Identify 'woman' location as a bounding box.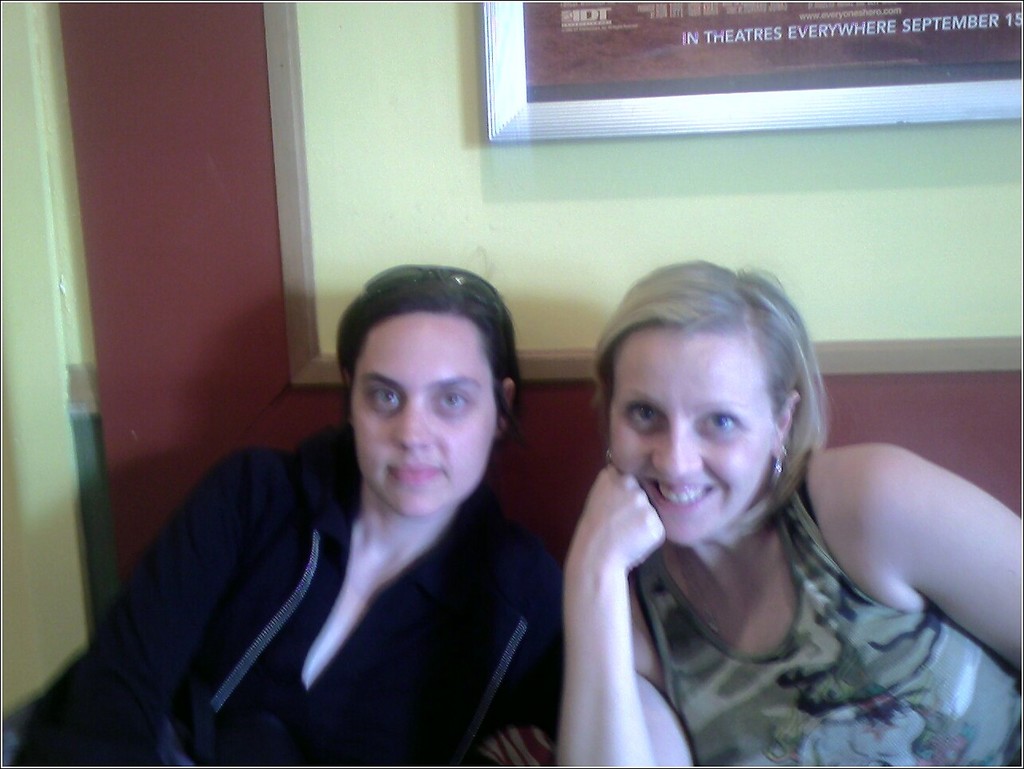
{"x1": 528, "y1": 232, "x2": 991, "y2": 759}.
